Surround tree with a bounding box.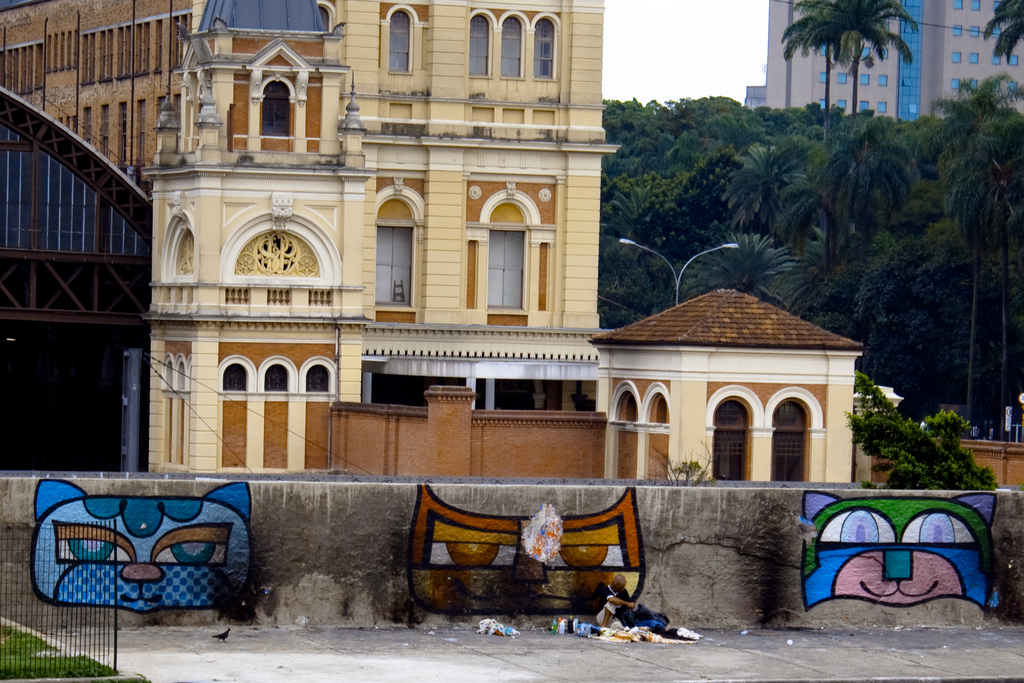
l=775, t=0, r=940, b=119.
